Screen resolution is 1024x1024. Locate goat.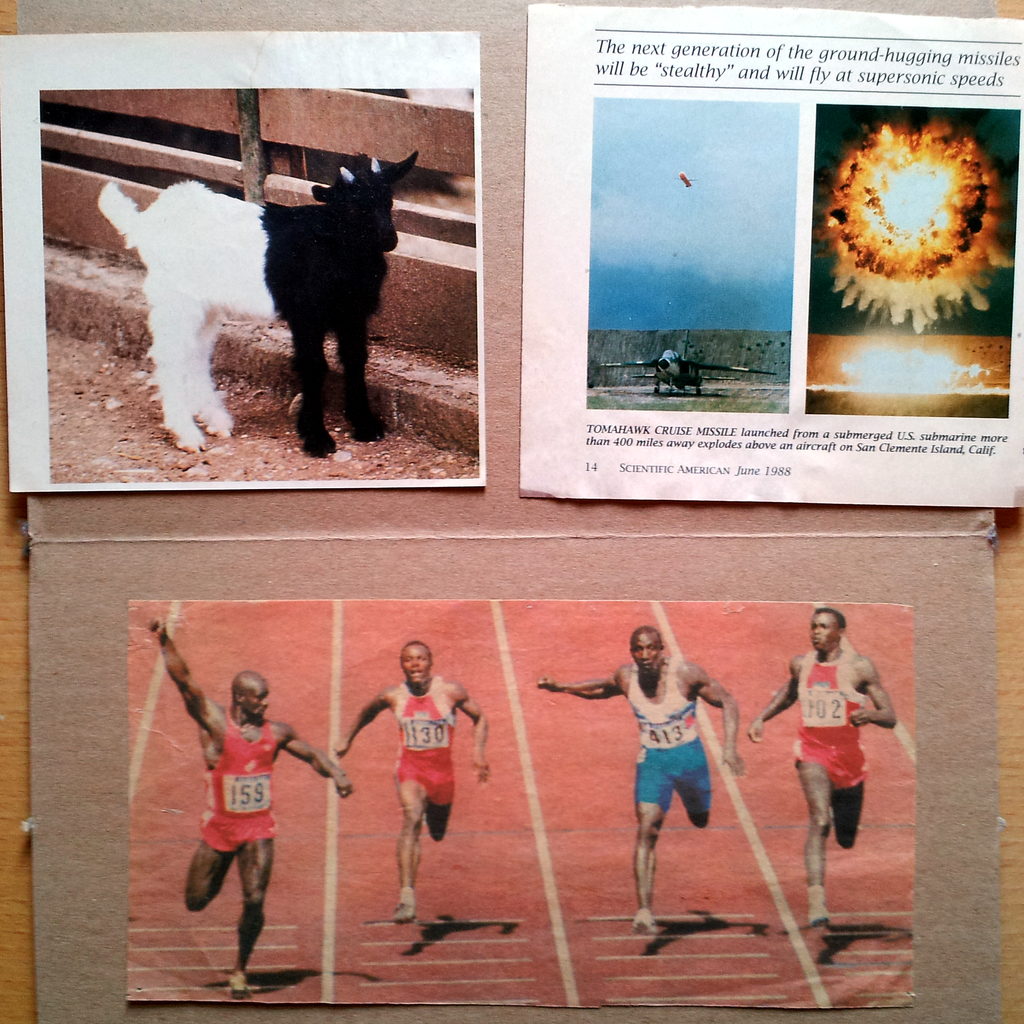
bbox=[84, 124, 413, 436].
